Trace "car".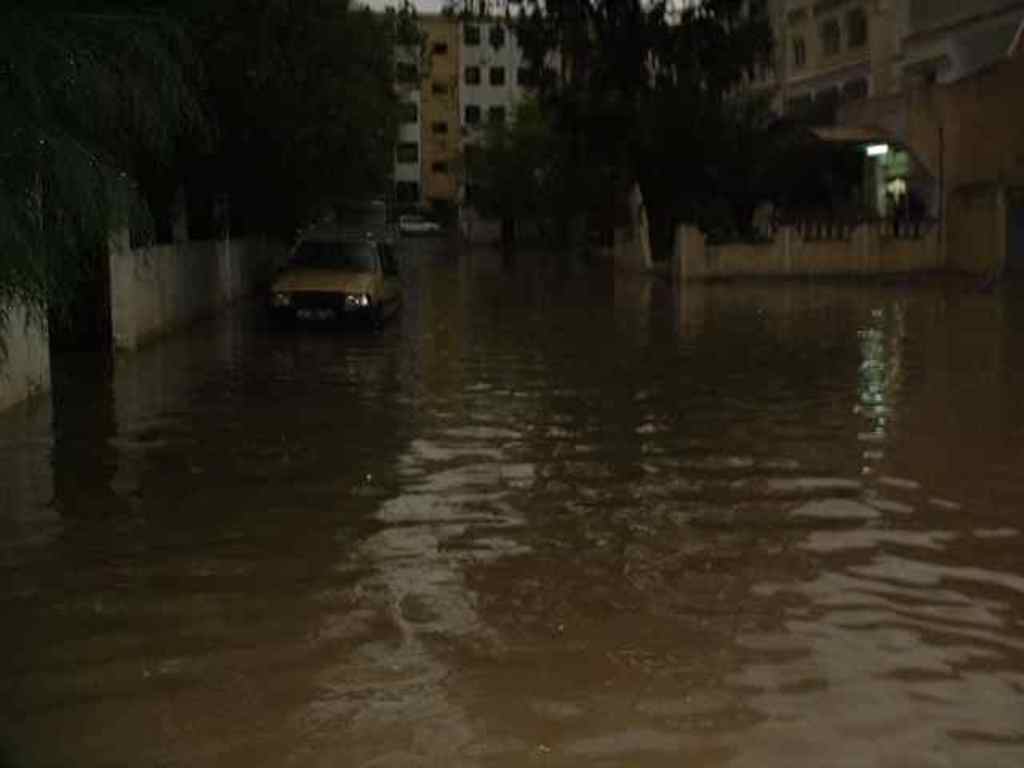
Traced to {"left": 394, "top": 213, "right": 435, "bottom": 235}.
